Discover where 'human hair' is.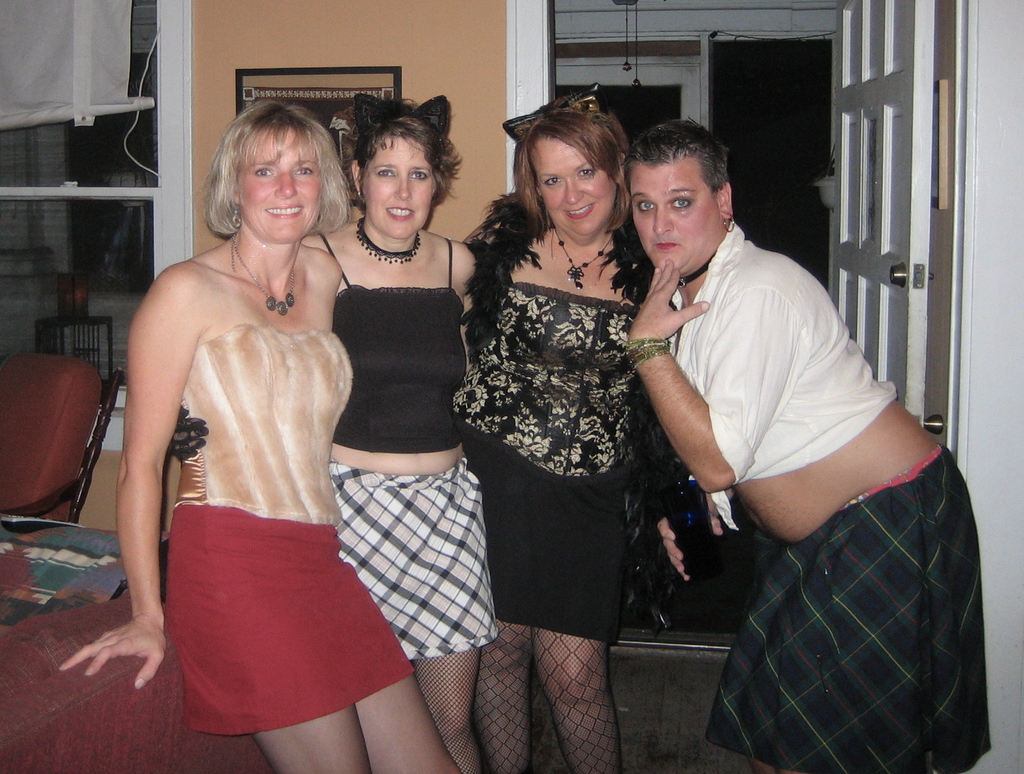
Discovered at 210/97/348/208.
